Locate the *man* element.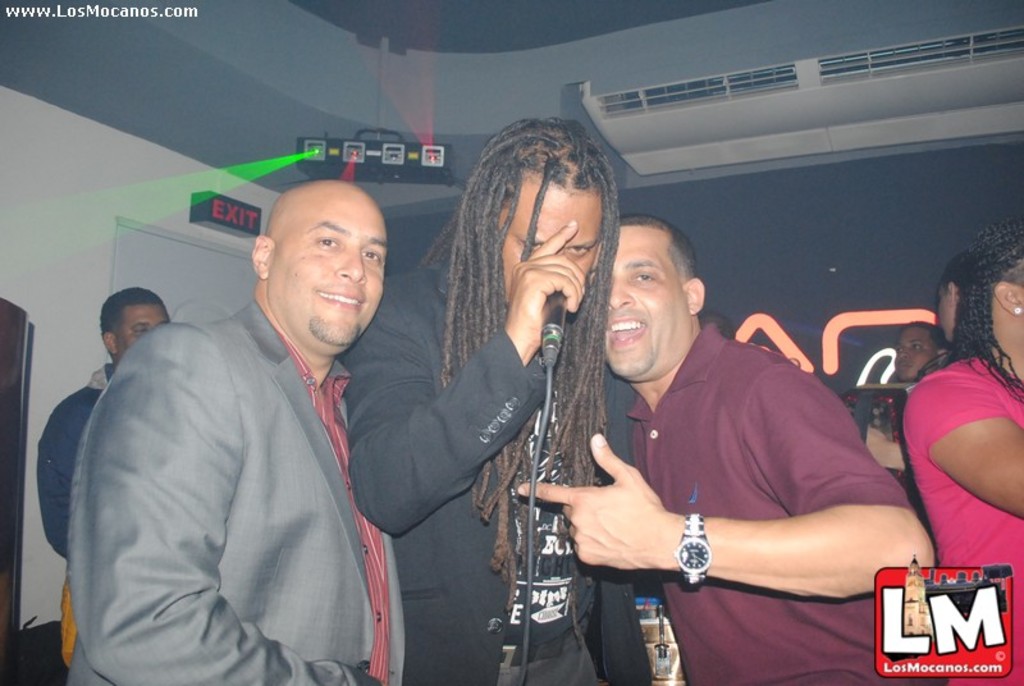
Element bbox: [347, 118, 657, 685].
